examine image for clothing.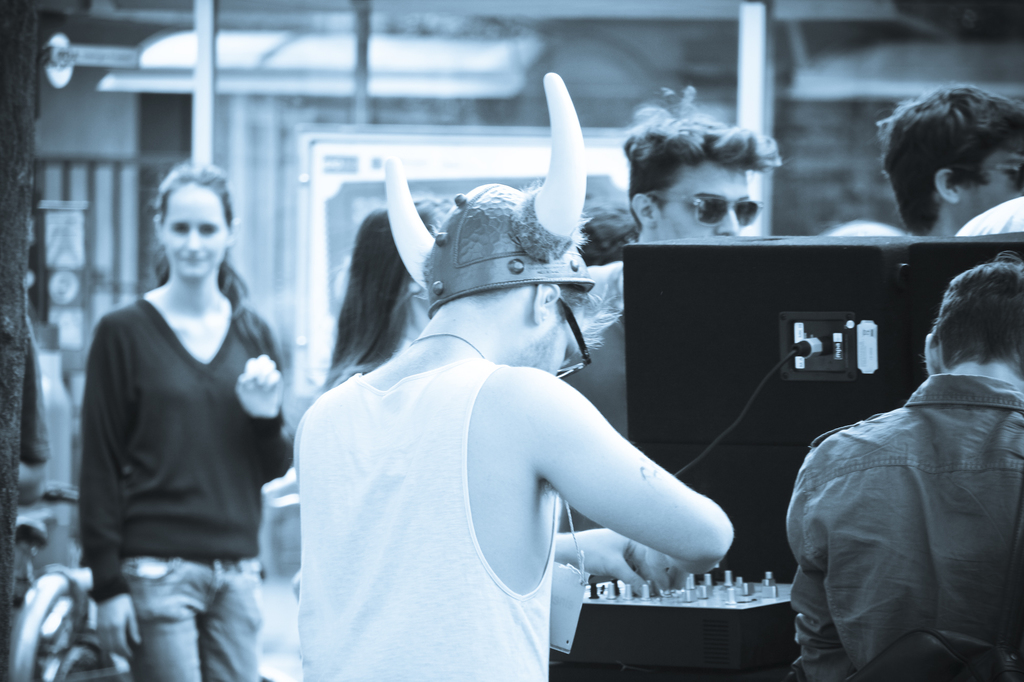
Examination result: l=83, t=297, r=291, b=681.
